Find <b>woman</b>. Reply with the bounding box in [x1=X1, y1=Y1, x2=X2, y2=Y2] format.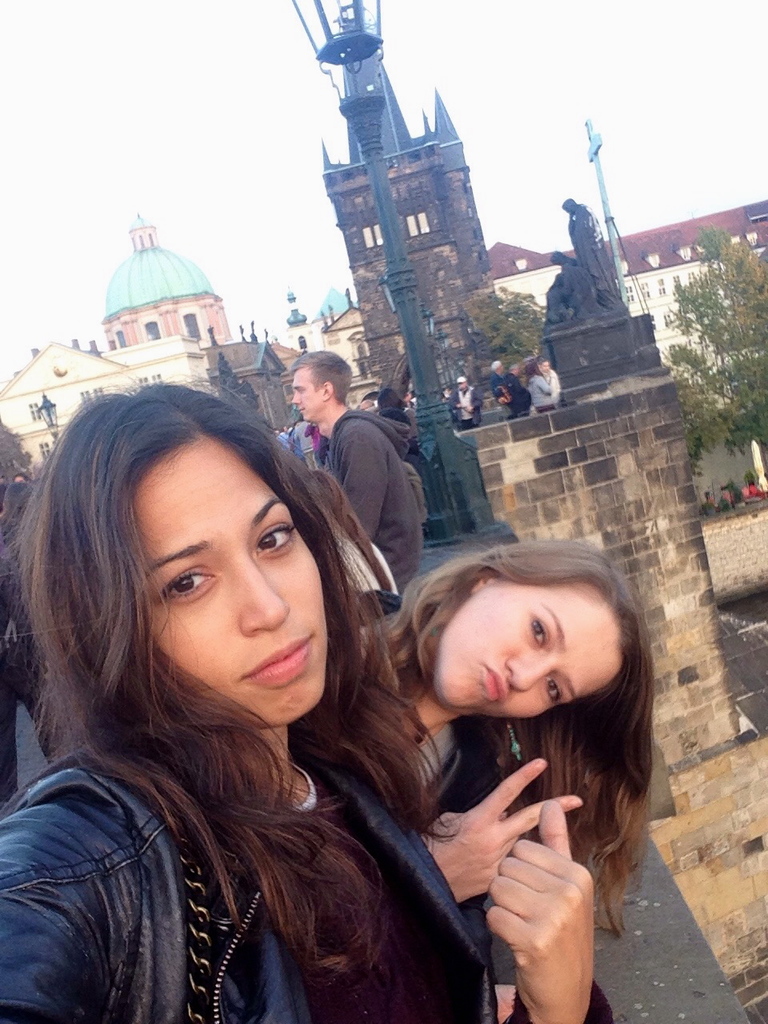
[x1=1, y1=359, x2=505, y2=1022].
